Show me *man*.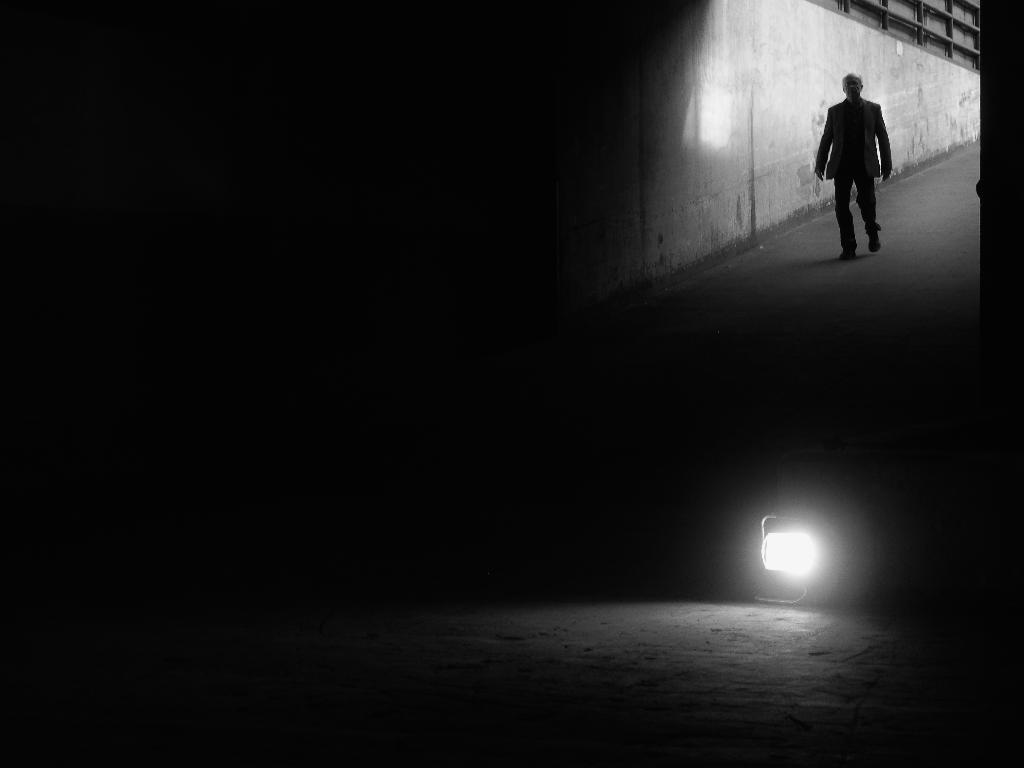
*man* is here: {"x1": 817, "y1": 65, "x2": 900, "y2": 254}.
